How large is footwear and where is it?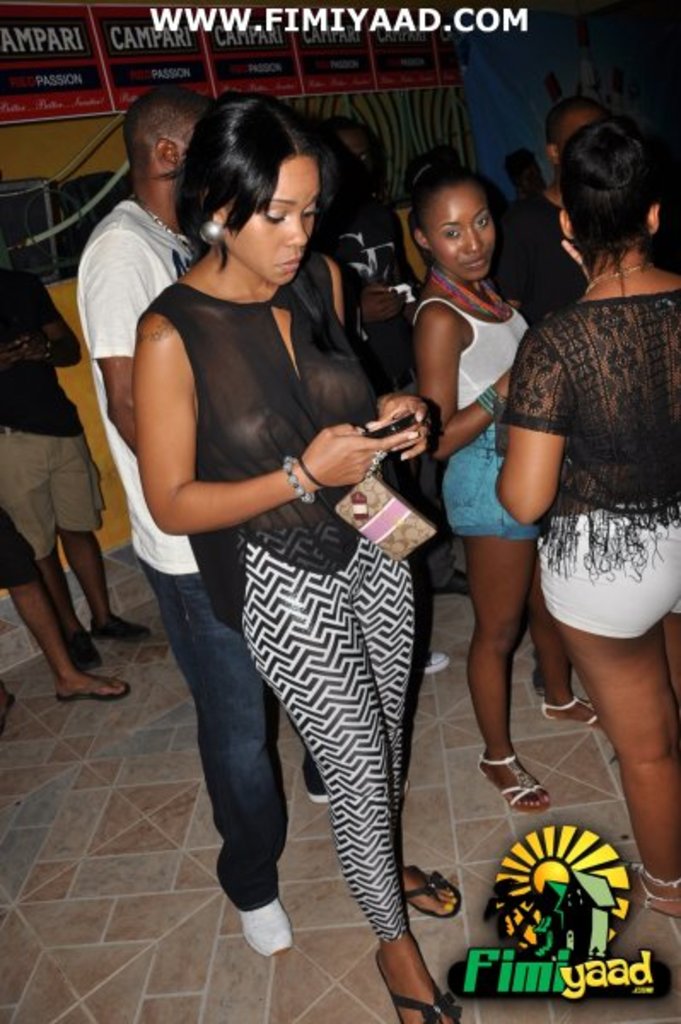
Bounding box: x1=432, y1=570, x2=474, y2=606.
